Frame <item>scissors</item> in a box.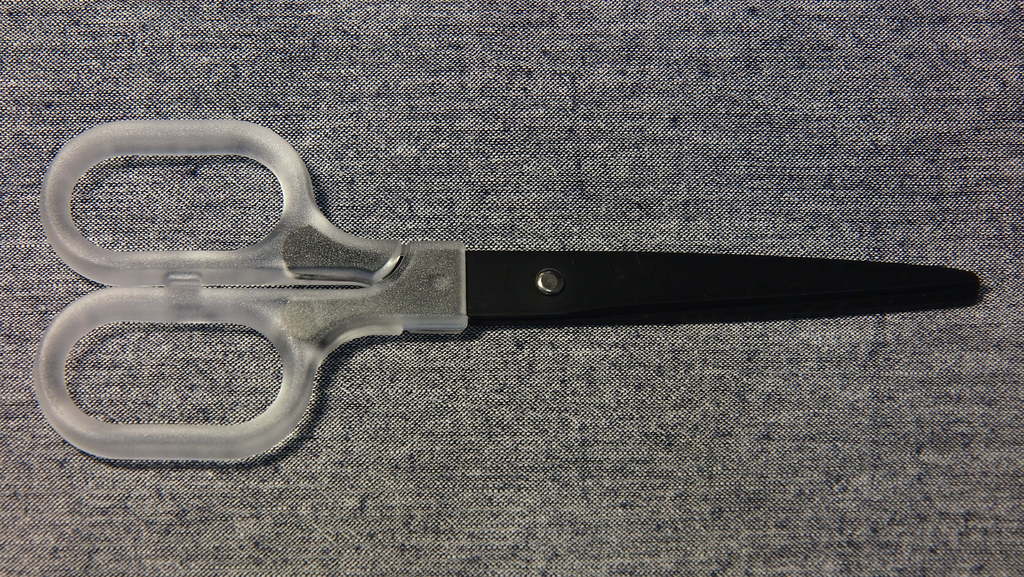
Rect(28, 113, 982, 467).
